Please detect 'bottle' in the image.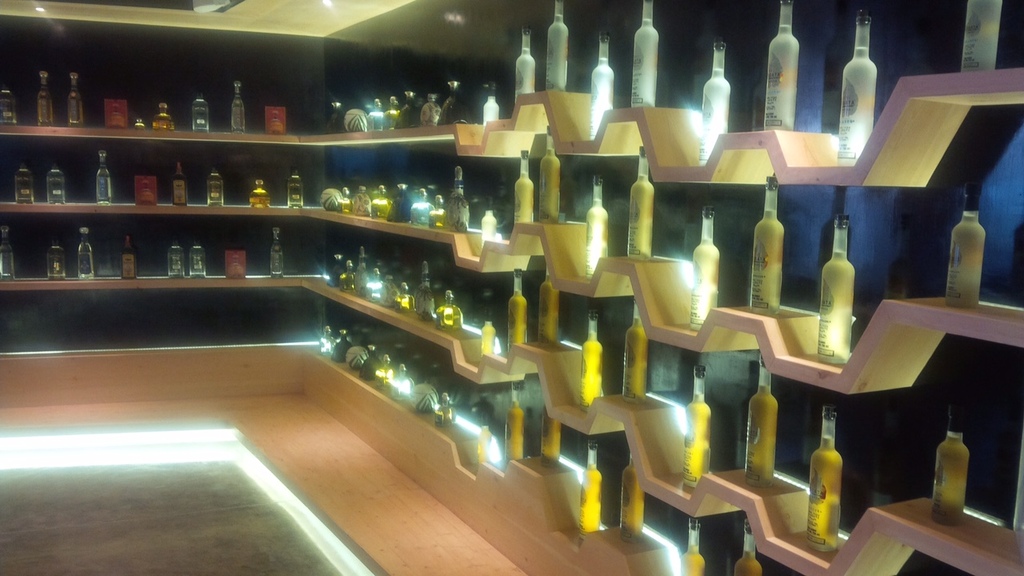
region(541, 401, 563, 469).
